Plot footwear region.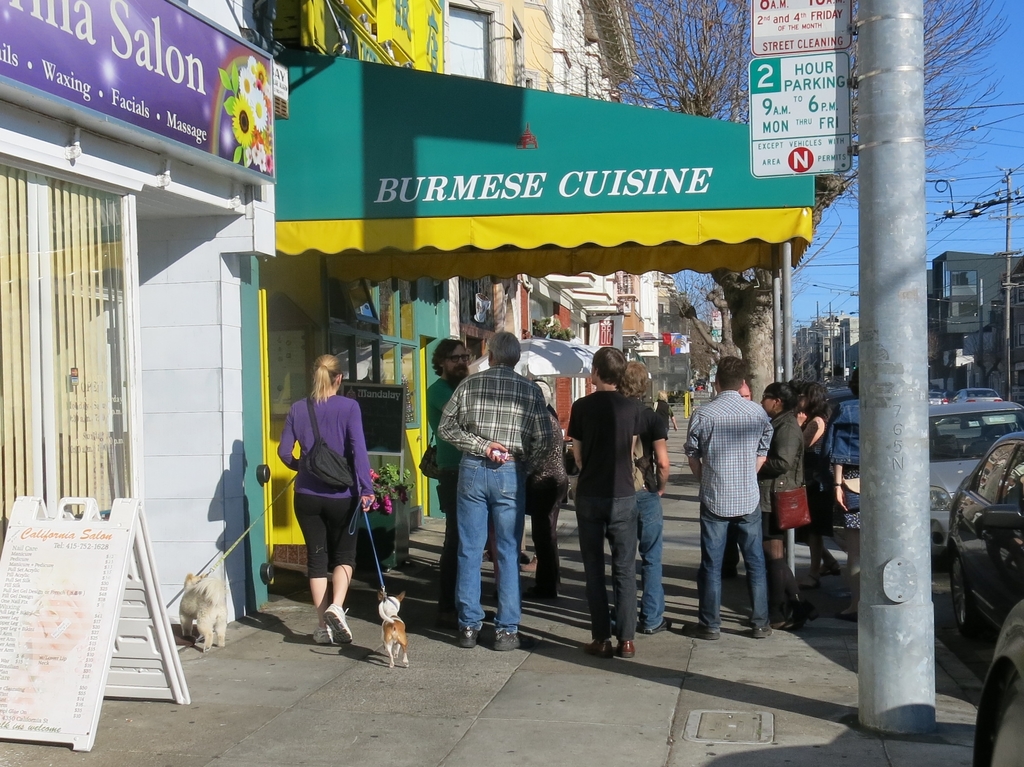
Plotted at region(748, 621, 772, 642).
